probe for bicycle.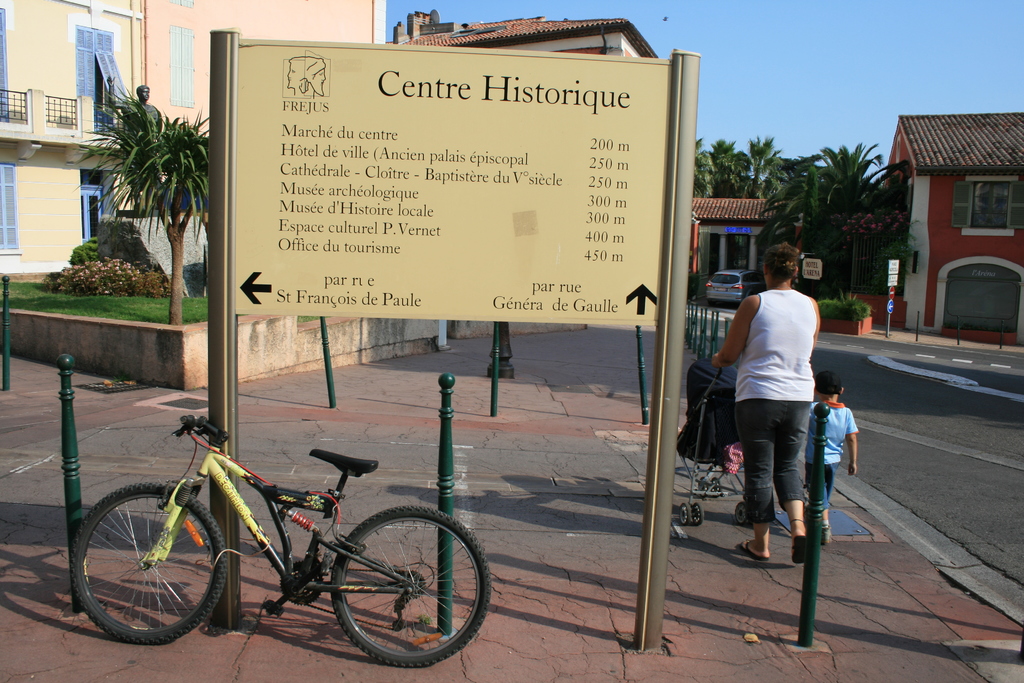
Probe result: 70/412/490/671.
